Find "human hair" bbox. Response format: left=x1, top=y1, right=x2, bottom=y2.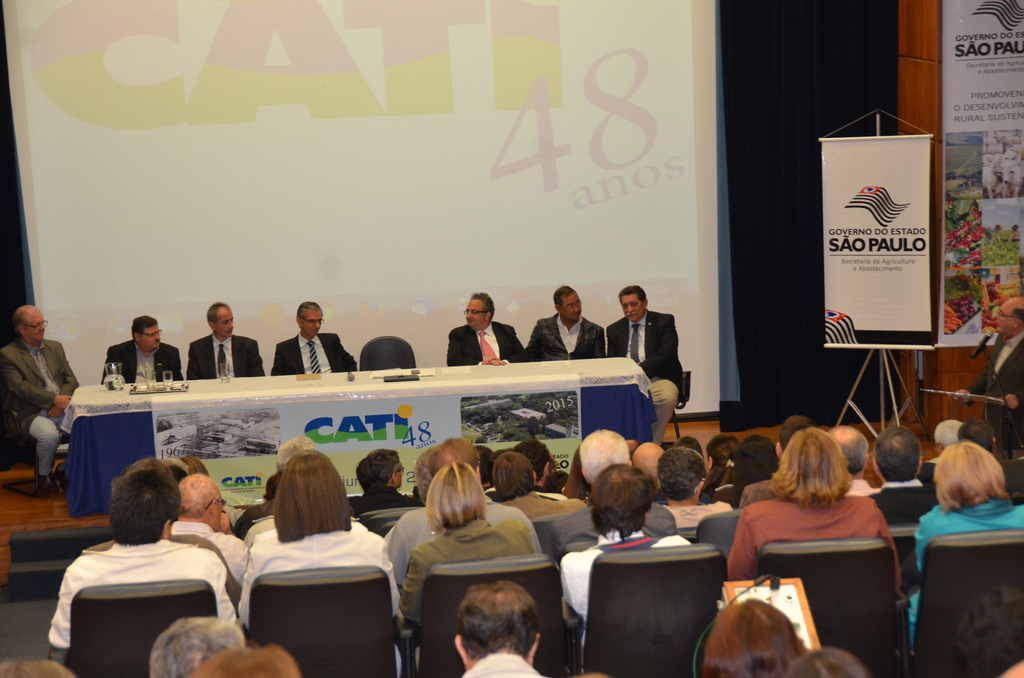
left=207, top=302, right=228, bottom=327.
